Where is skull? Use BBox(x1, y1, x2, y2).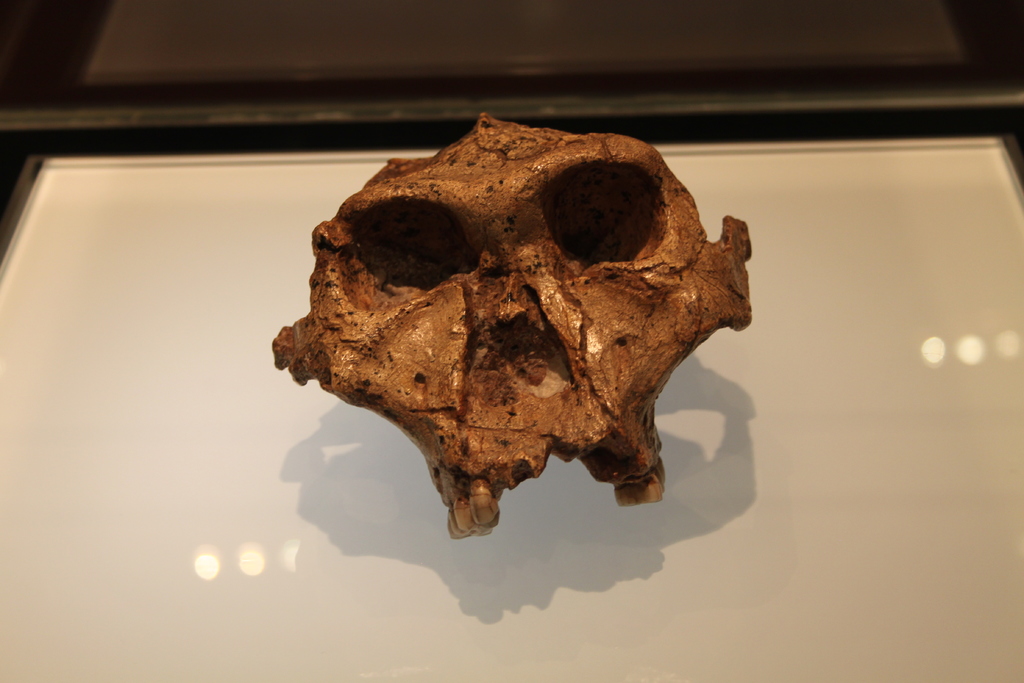
BBox(285, 110, 762, 497).
